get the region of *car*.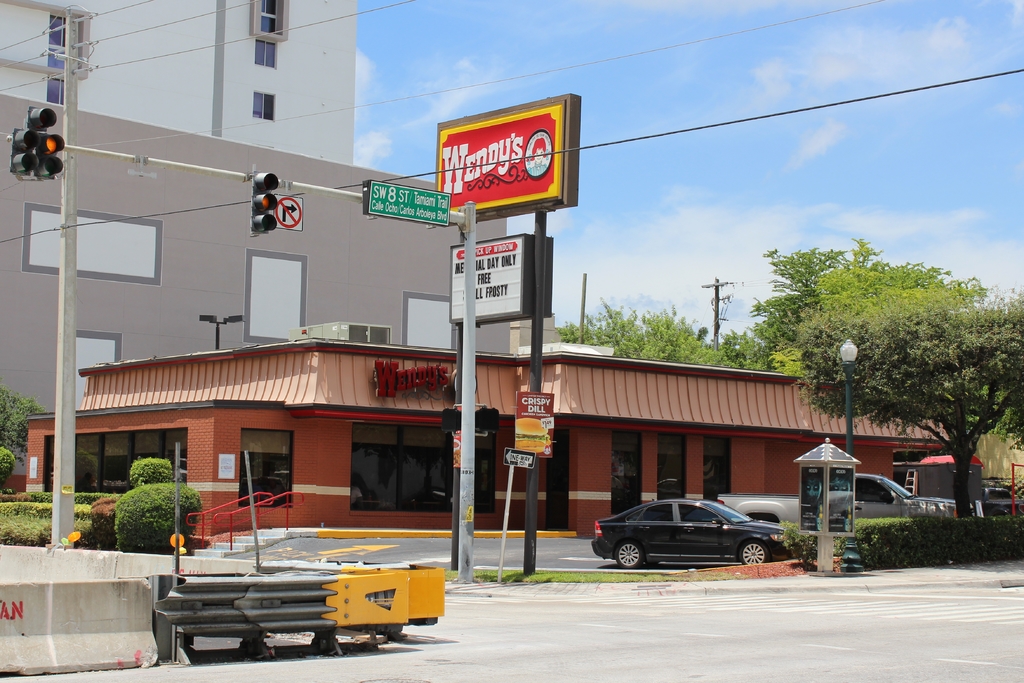
[986, 488, 1023, 509].
